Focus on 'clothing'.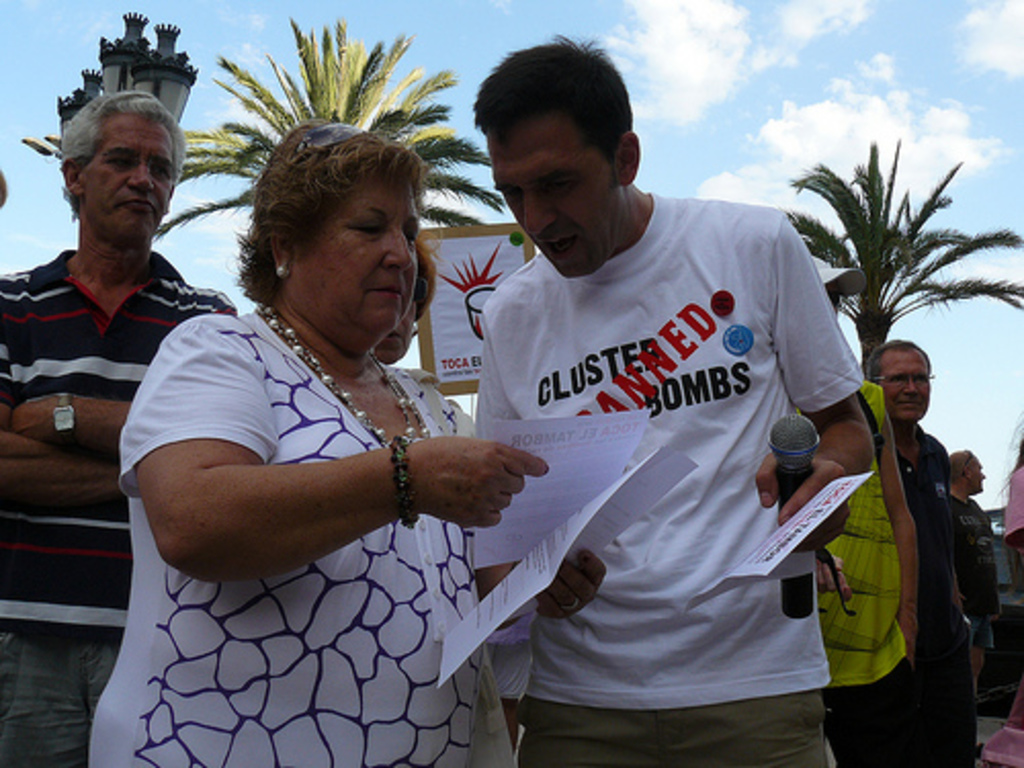
Focused at [x1=0, y1=240, x2=236, y2=766].
